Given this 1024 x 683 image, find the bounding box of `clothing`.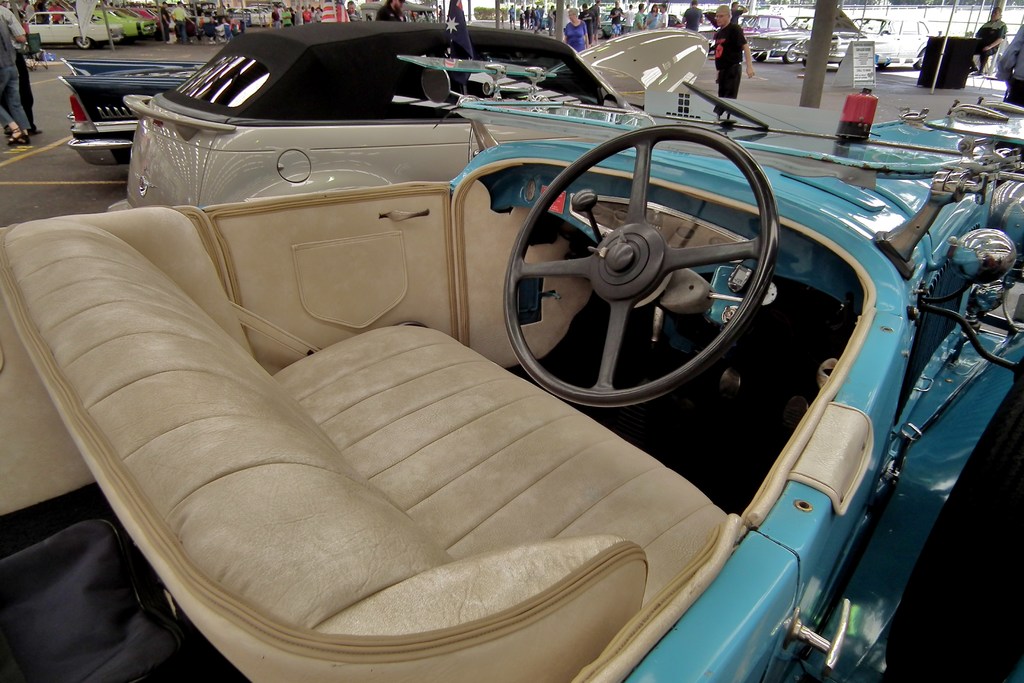
pyautogui.locateOnScreen(657, 8, 671, 28).
